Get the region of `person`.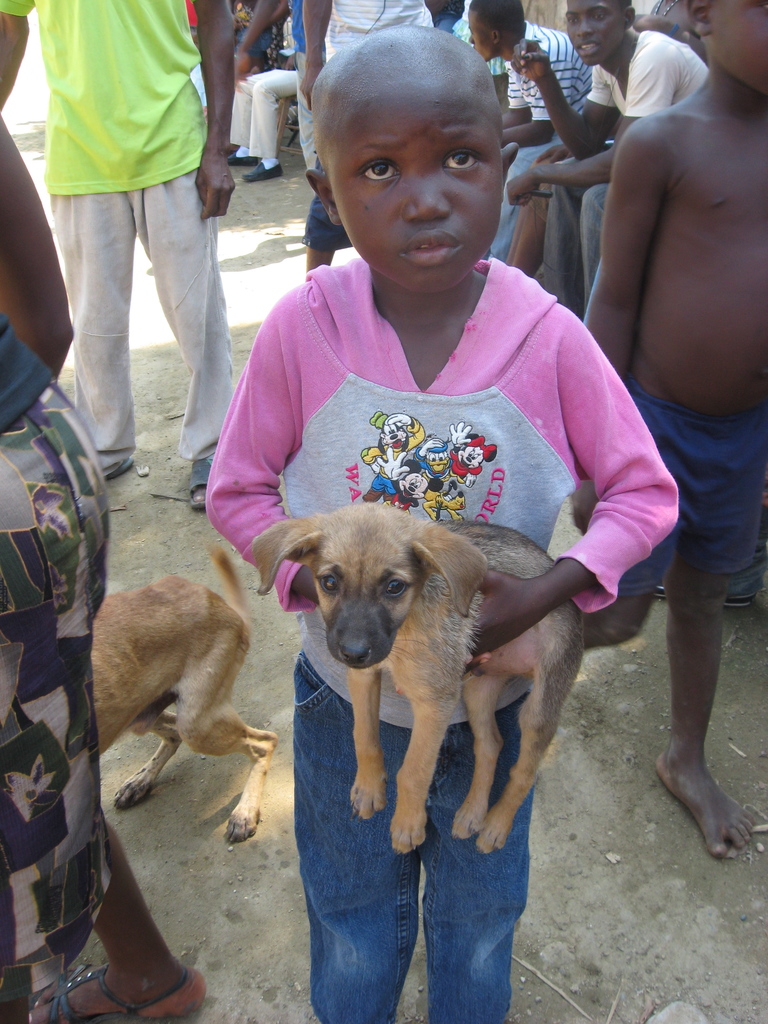
left=201, top=28, right=684, bottom=1020.
